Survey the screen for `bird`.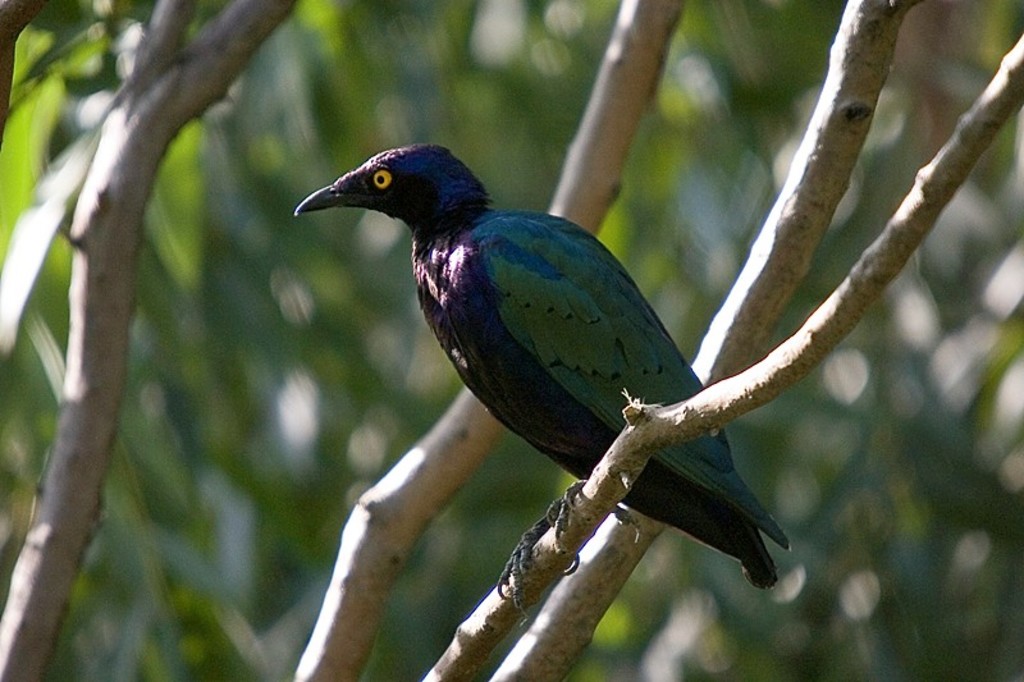
Survey found: crop(292, 139, 799, 595).
